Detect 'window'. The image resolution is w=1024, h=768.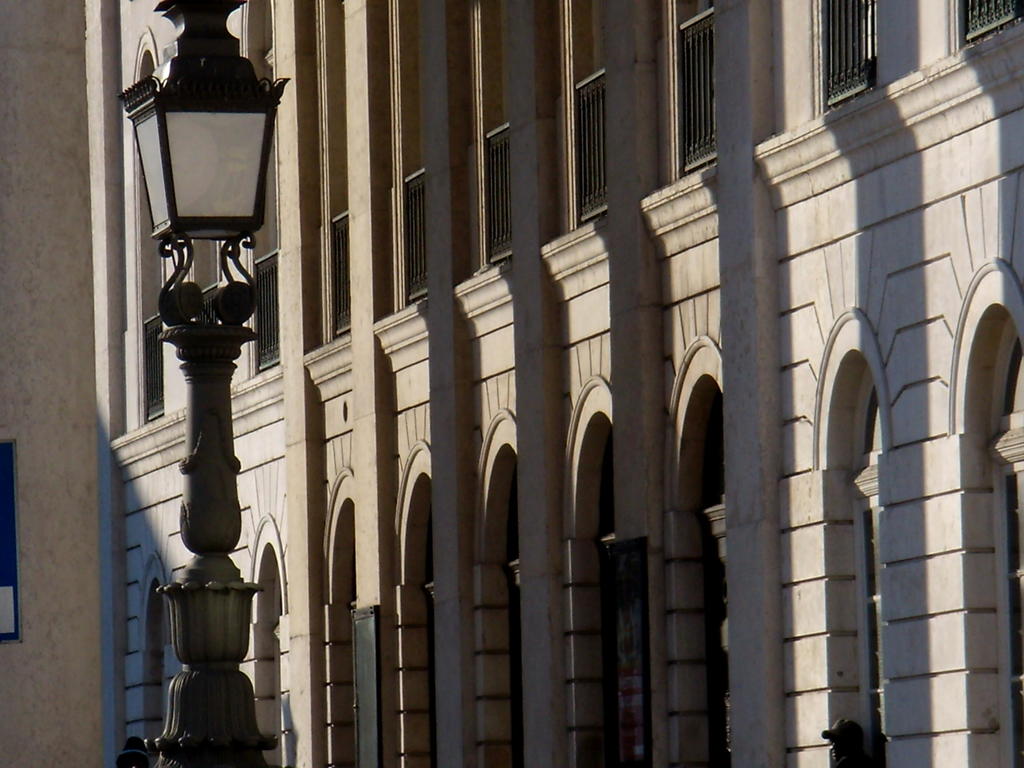
<bbox>857, 362, 883, 767</bbox>.
